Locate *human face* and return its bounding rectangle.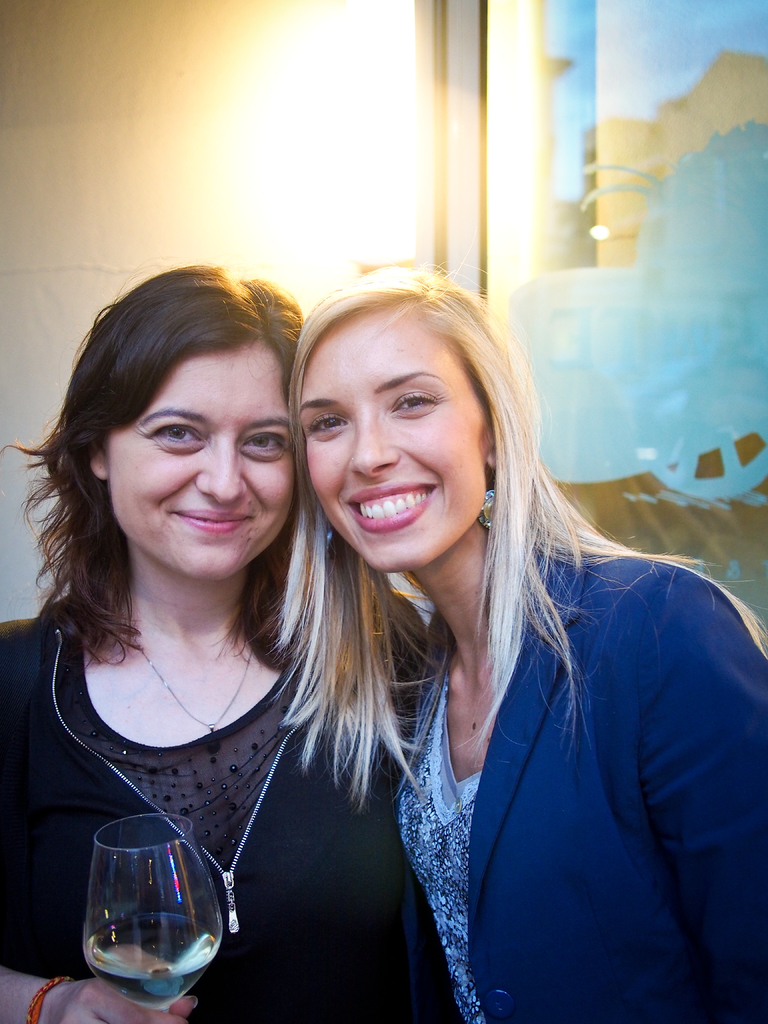
bbox=(298, 303, 487, 575).
